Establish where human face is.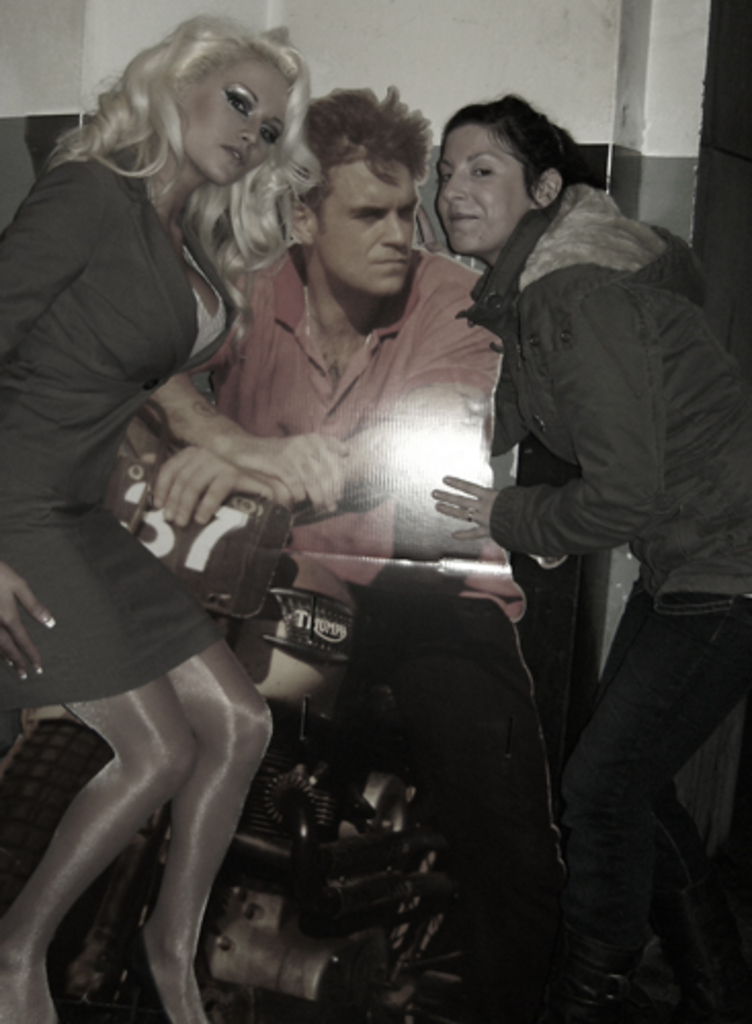
Established at (180, 61, 295, 180).
